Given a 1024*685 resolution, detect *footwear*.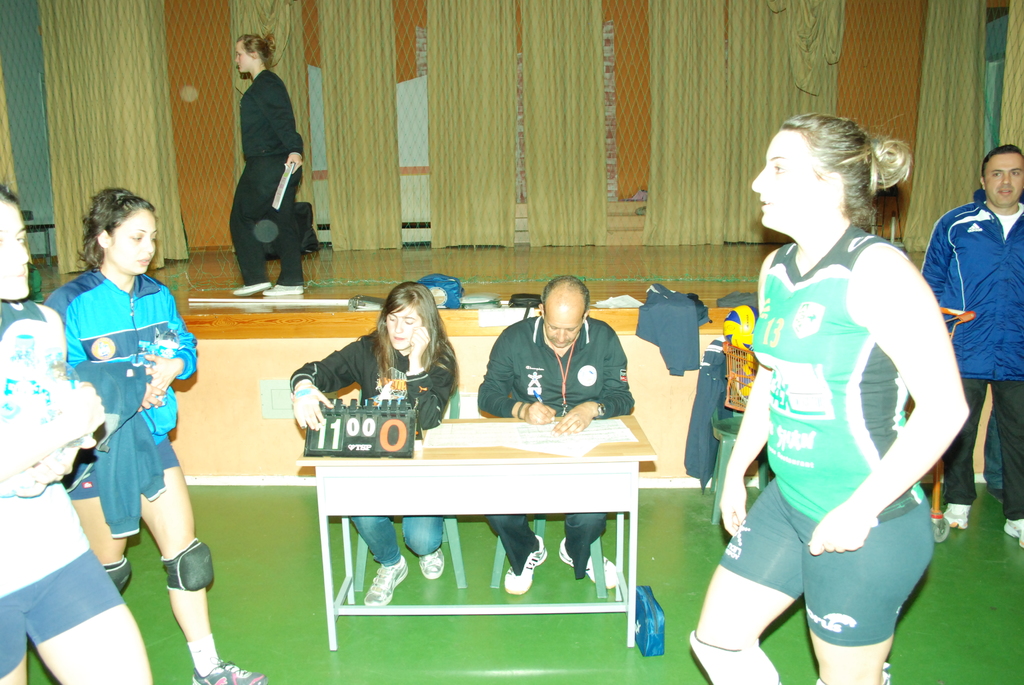
l=230, t=280, r=269, b=292.
